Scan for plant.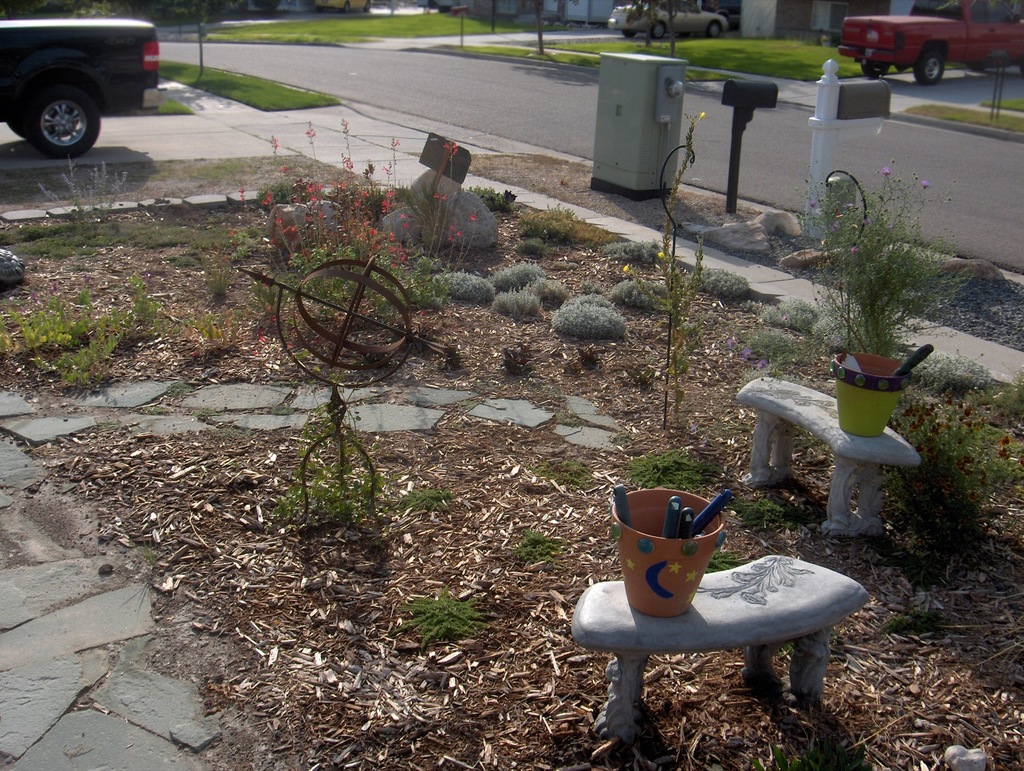
Scan result: 688:262:755:295.
